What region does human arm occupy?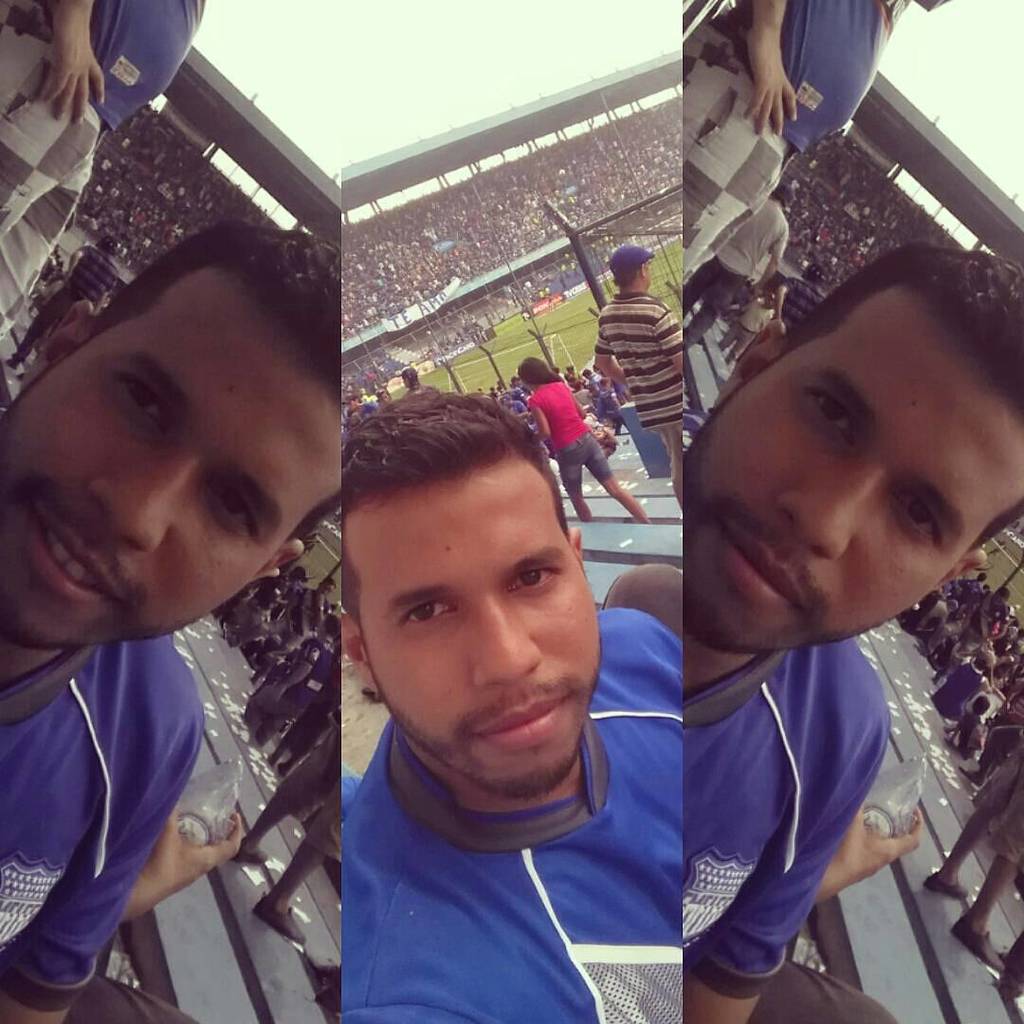
select_region(27, 0, 114, 139).
